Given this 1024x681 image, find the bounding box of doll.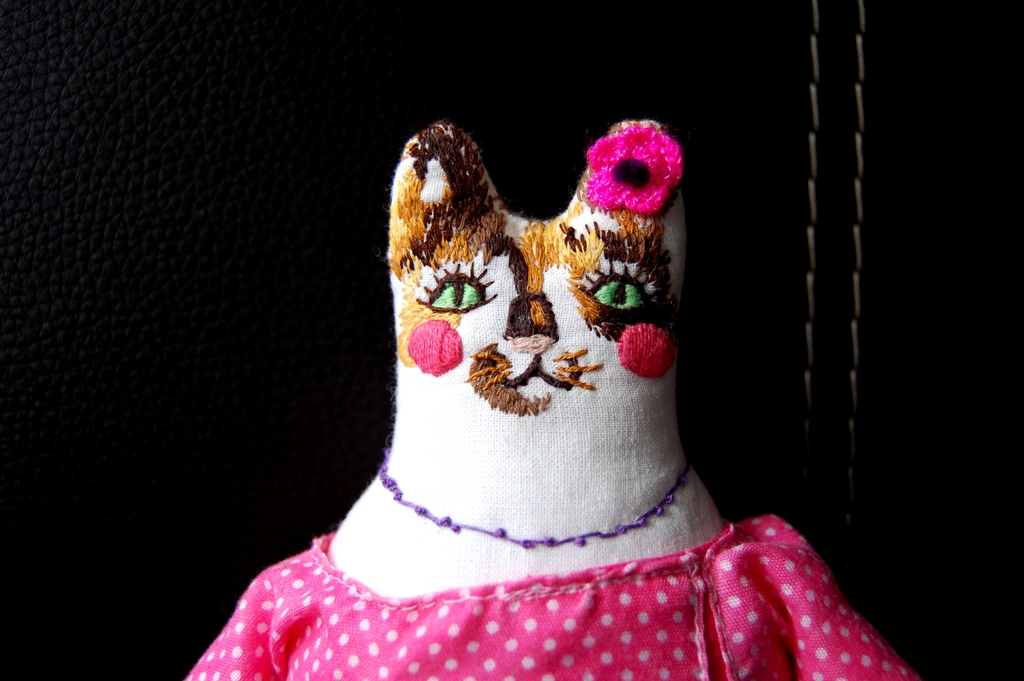
(x1=131, y1=66, x2=911, y2=649).
